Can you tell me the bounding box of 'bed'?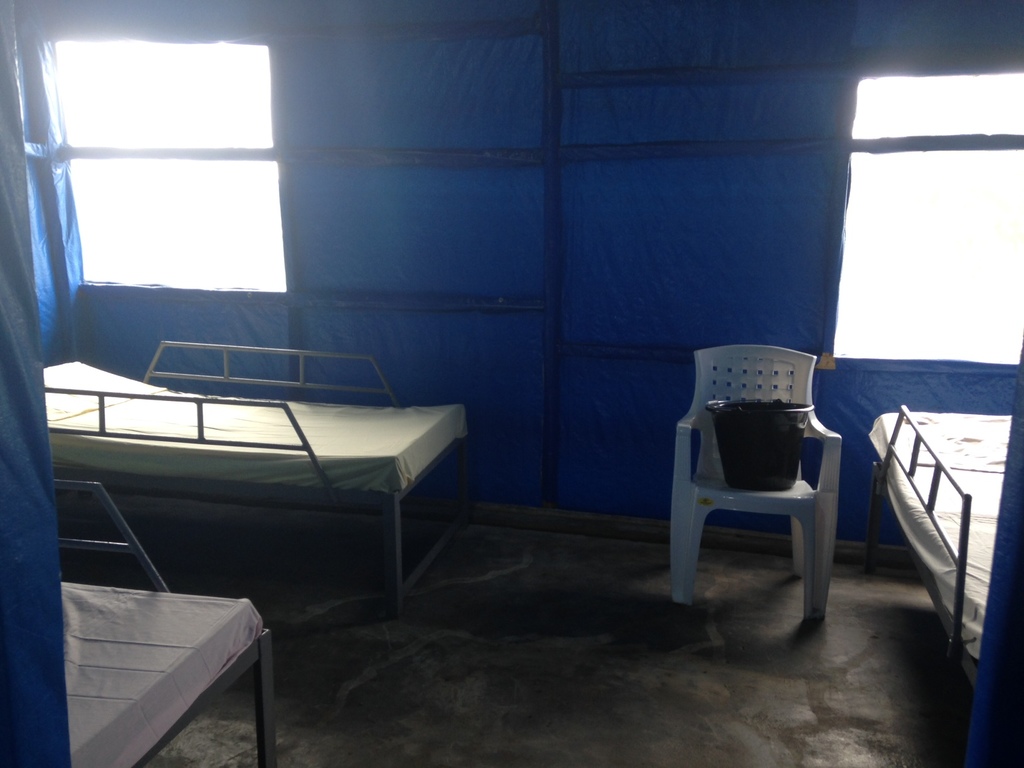
crop(44, 328, 460, 628).
